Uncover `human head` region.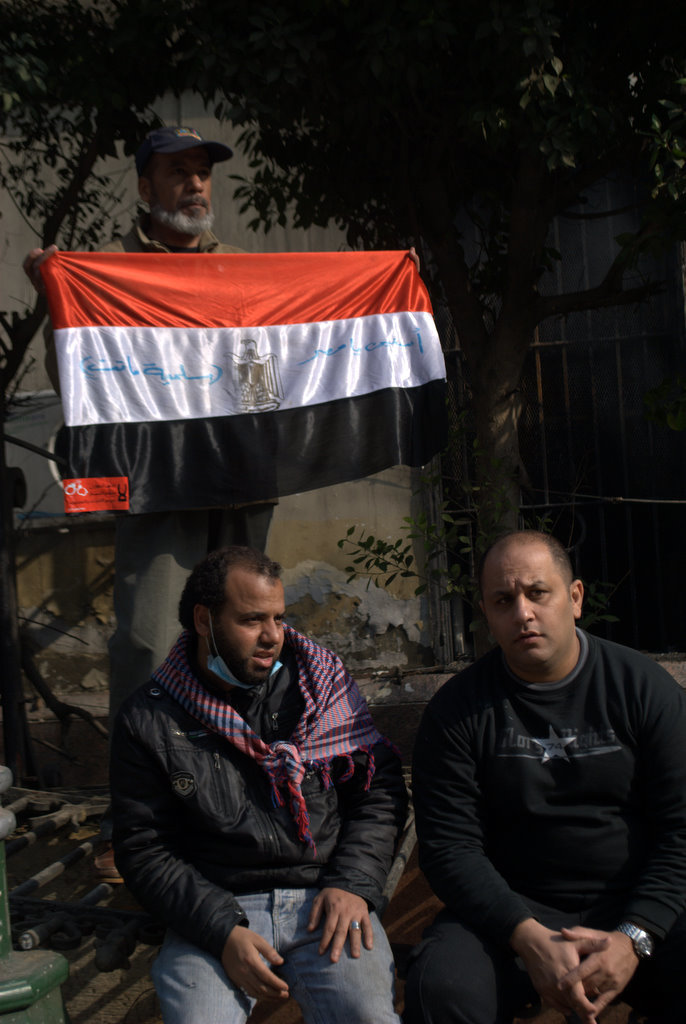
Uncovered: {"x1": 474, "y1": 528, "x2": 593, "y2": 663}.
